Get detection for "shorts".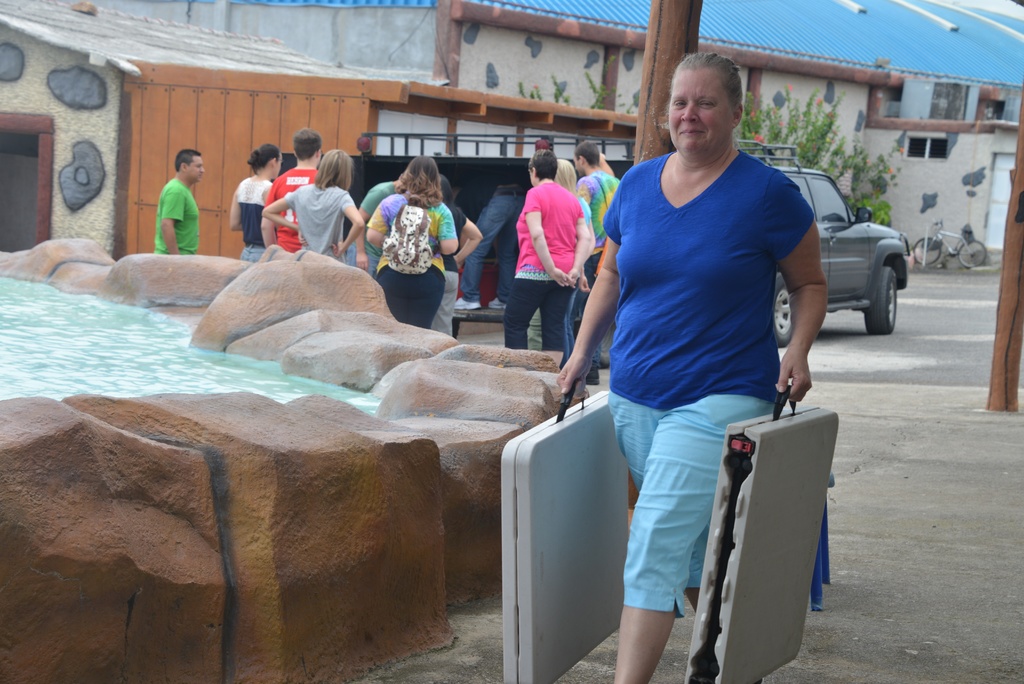
Detection: BBox(373, 268, 447, 327).
